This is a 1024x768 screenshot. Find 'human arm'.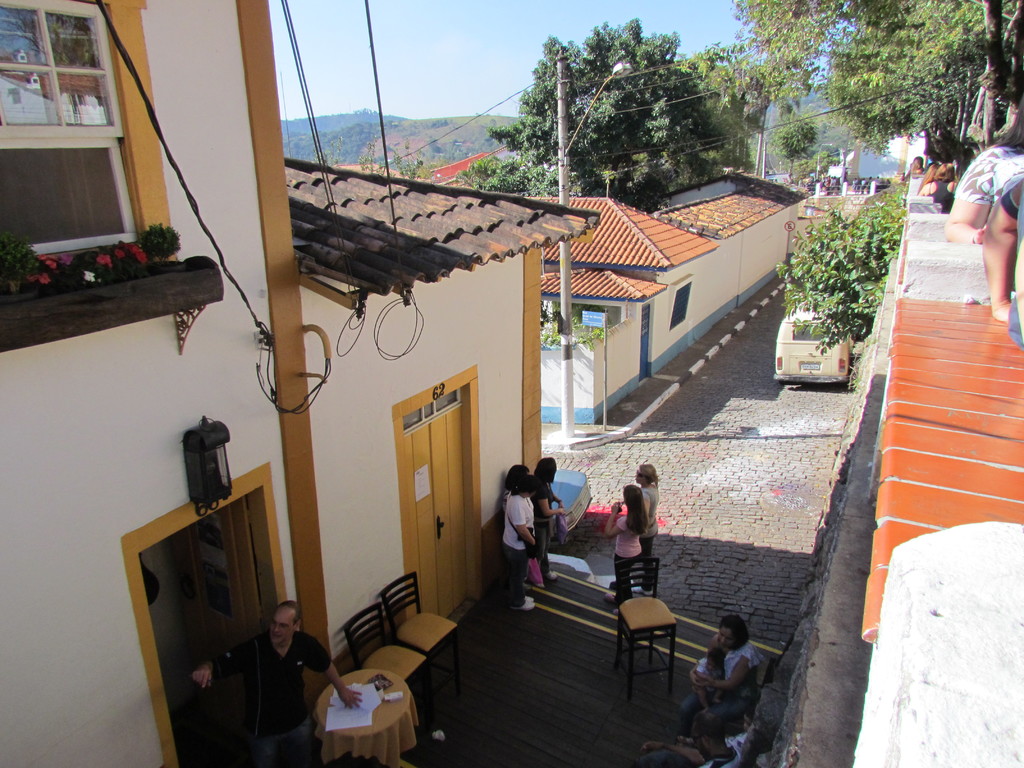
Bounding box: select_region(685, 653, 708, 689).
